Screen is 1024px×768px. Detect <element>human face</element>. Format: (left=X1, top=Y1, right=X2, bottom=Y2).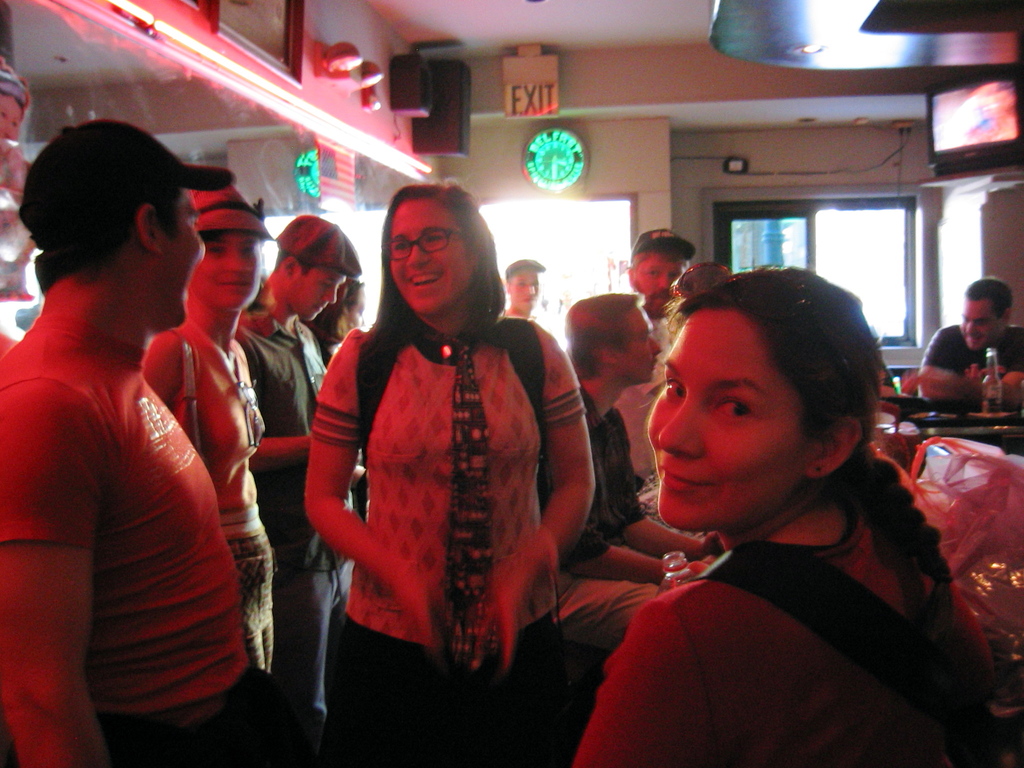
(left=156, top=192, right=207, bottom=327).
